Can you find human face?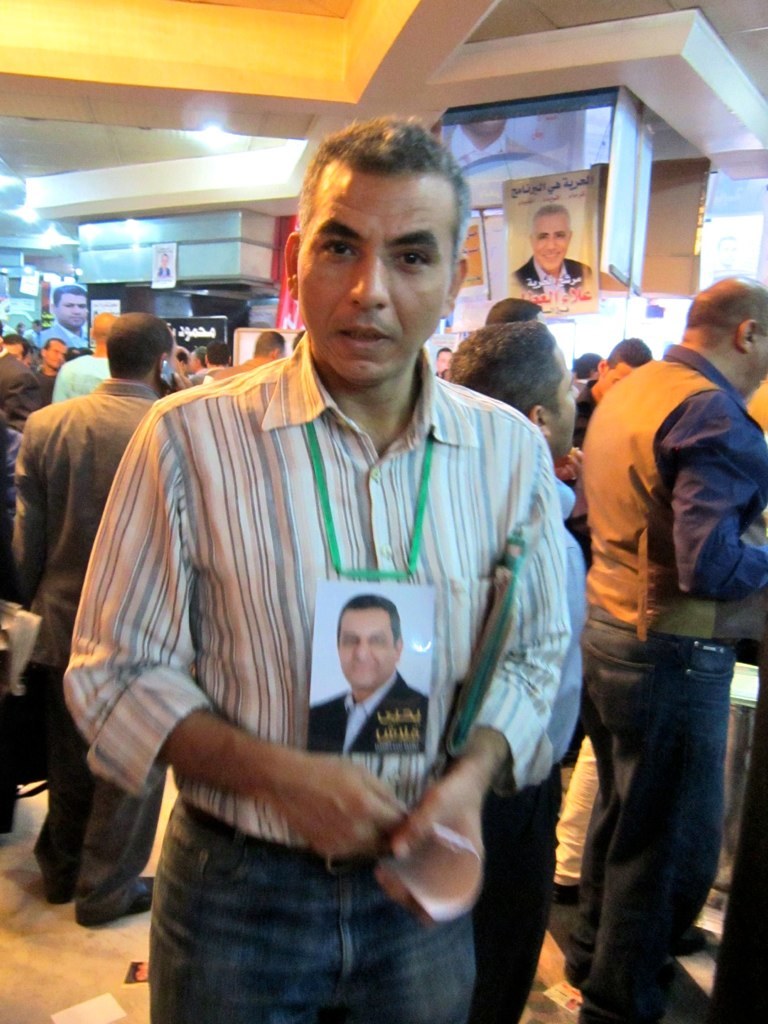
Yes, bounding box: x1=543 y1=346 x2=578 y2=458.
